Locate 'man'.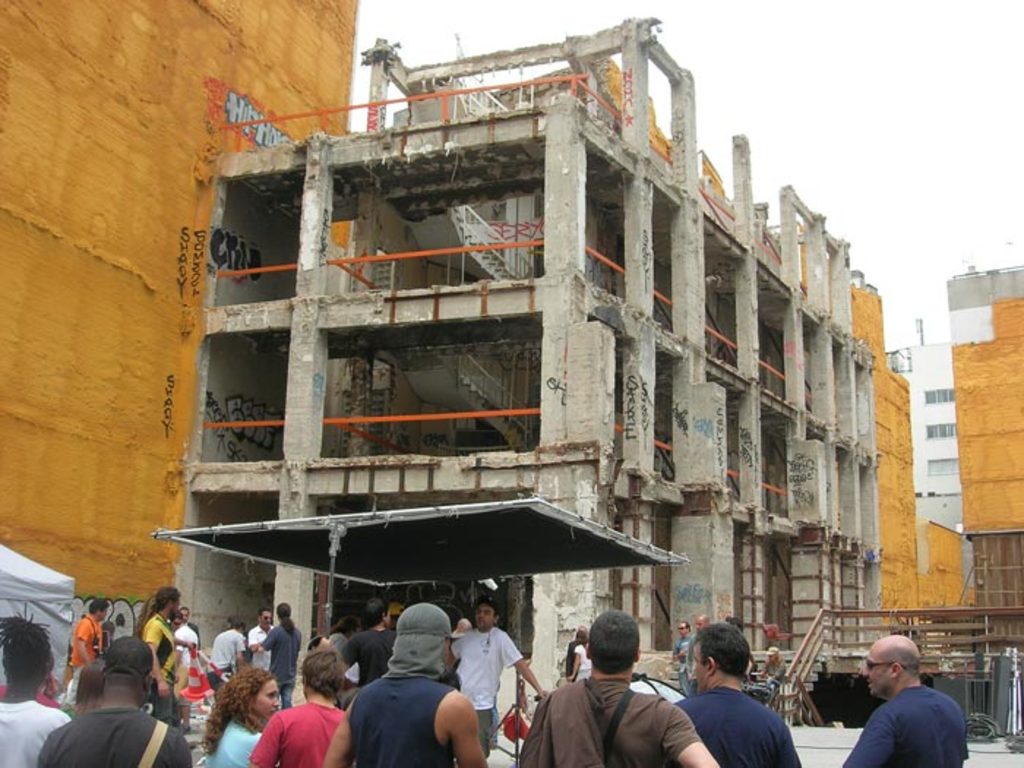
Bounding box: left=176, top=610, right=211, bottom=734.
